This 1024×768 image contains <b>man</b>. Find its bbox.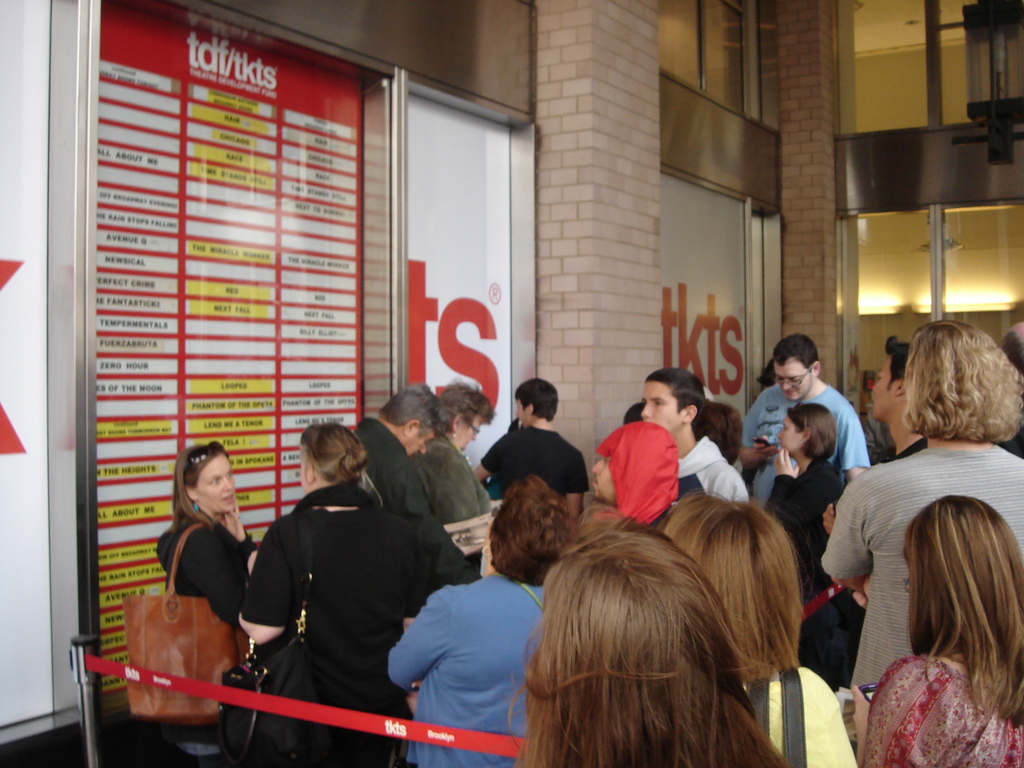
735/332/871/504.
